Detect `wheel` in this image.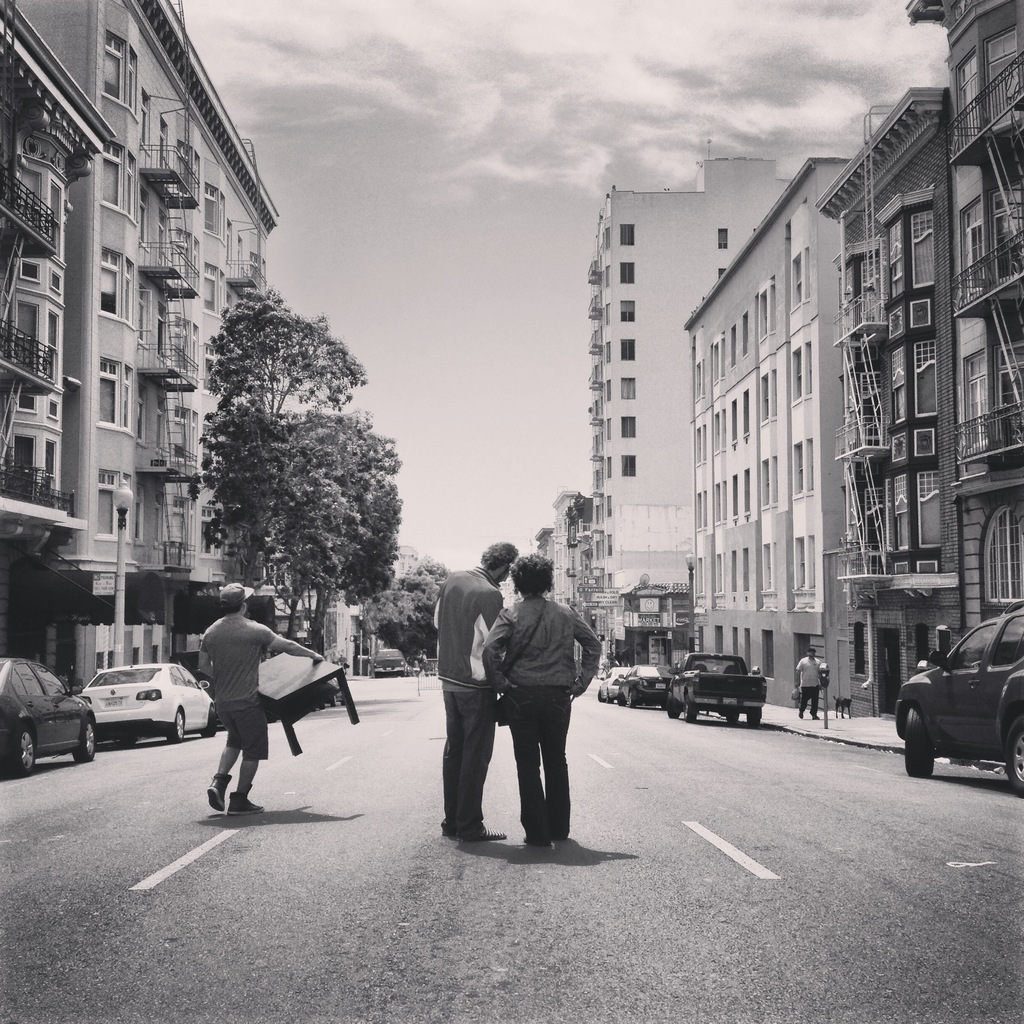
Detection: (left=614, top=685, right=634, bottom=707).
